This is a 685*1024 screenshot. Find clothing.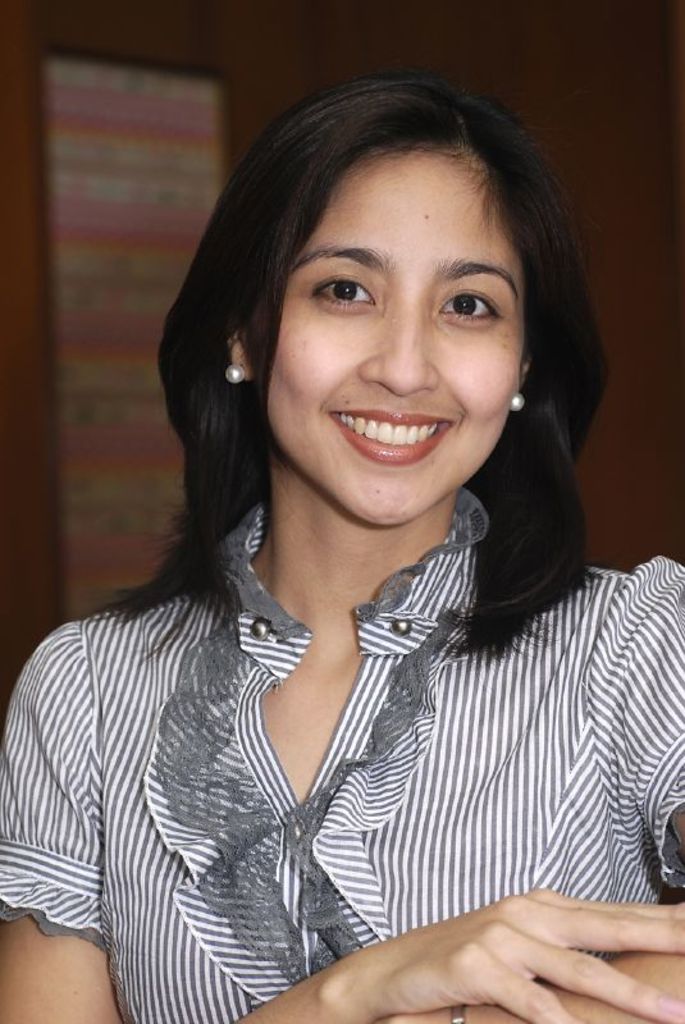
Bounding box: (left=0, top=485, right=684, bottom=1009).
